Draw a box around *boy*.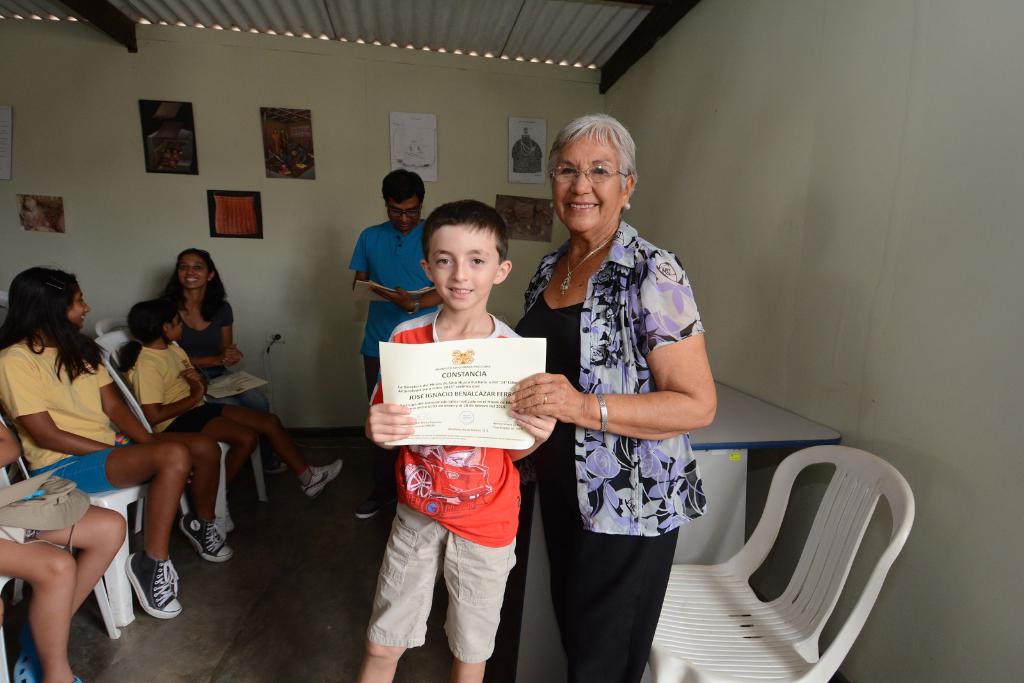
bbox=(353, 199, 555, 682).
